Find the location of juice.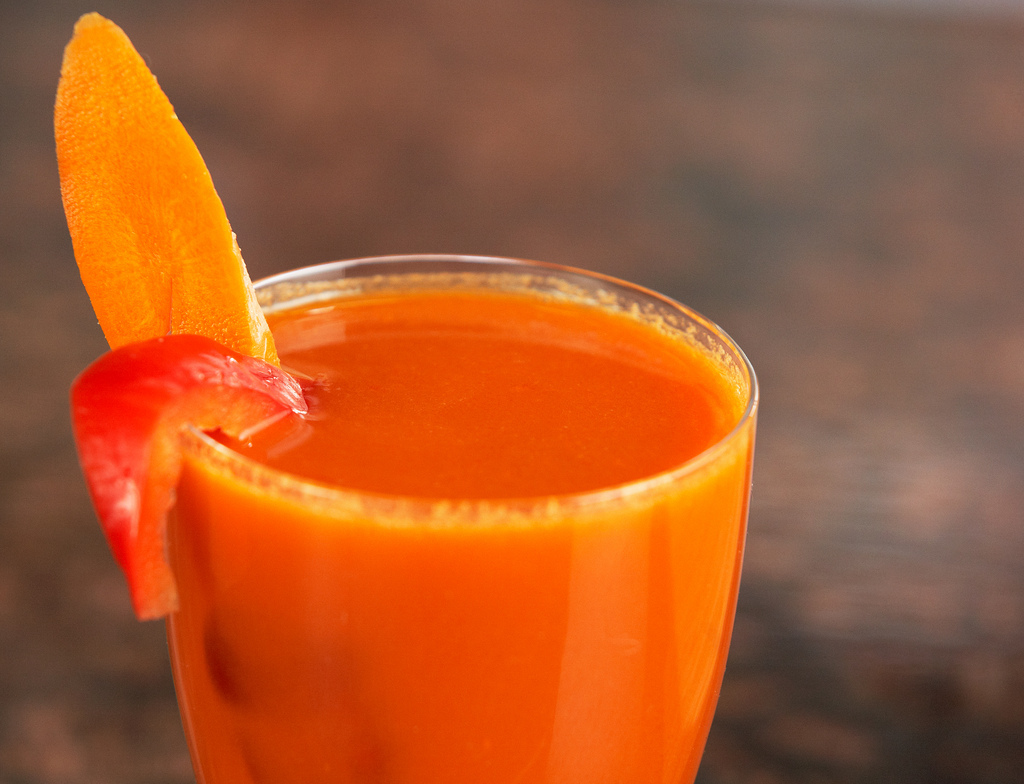
Location: 162, 281, 756, 783.
